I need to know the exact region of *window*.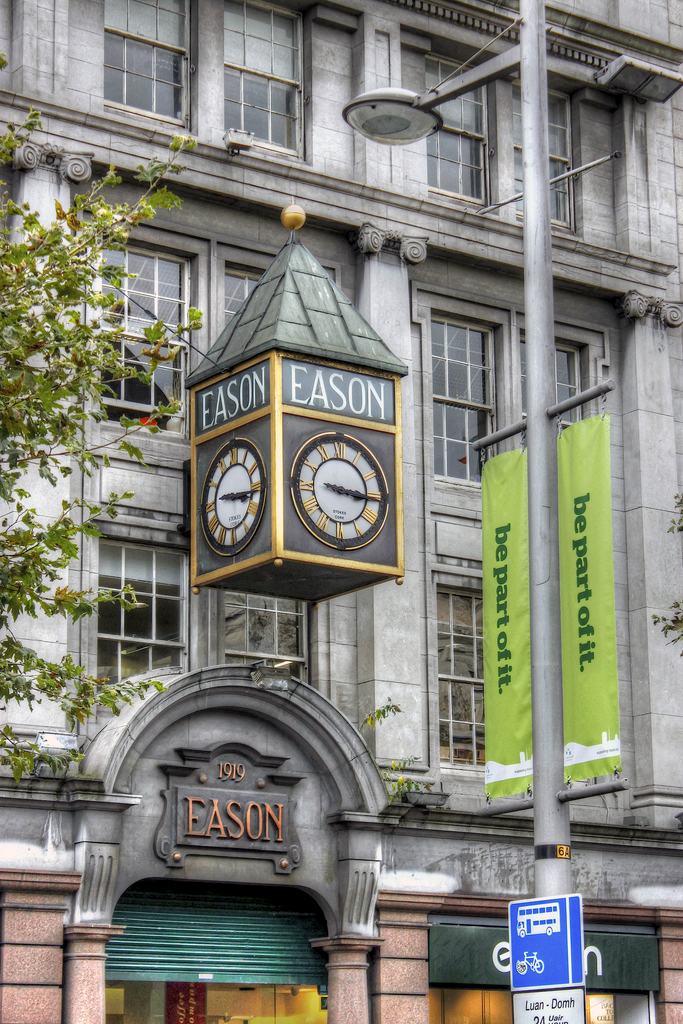
Region: box=[223, 262, 265, 329].
